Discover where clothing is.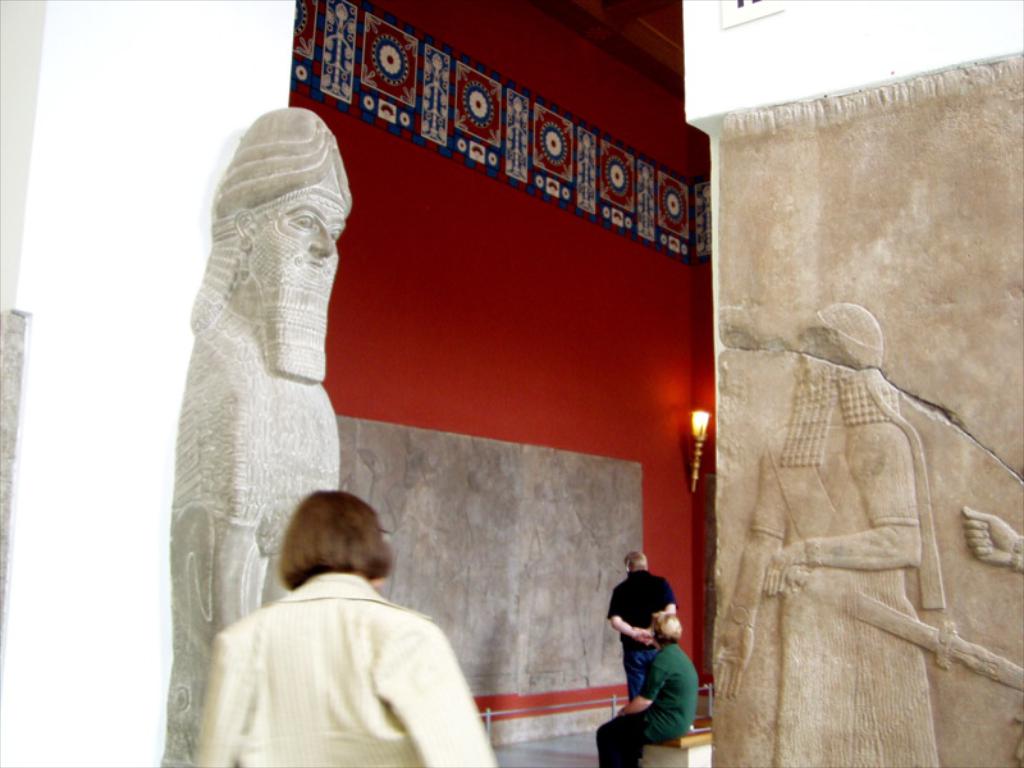
Discovered at 611/567/680/700.
